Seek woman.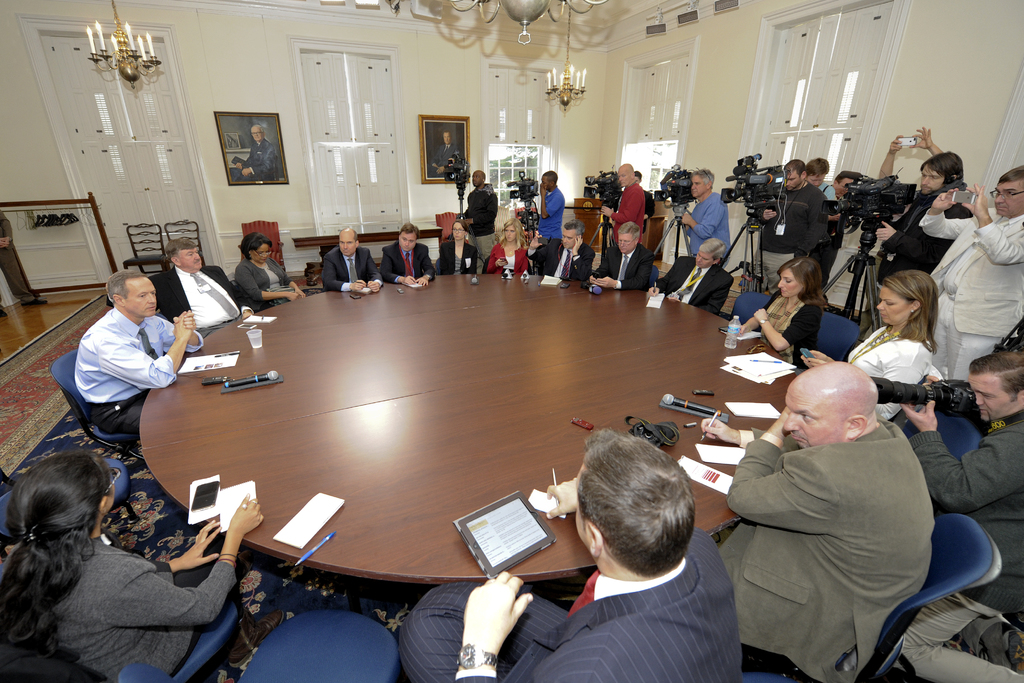
bbox=[445, 217, 474, 274].
